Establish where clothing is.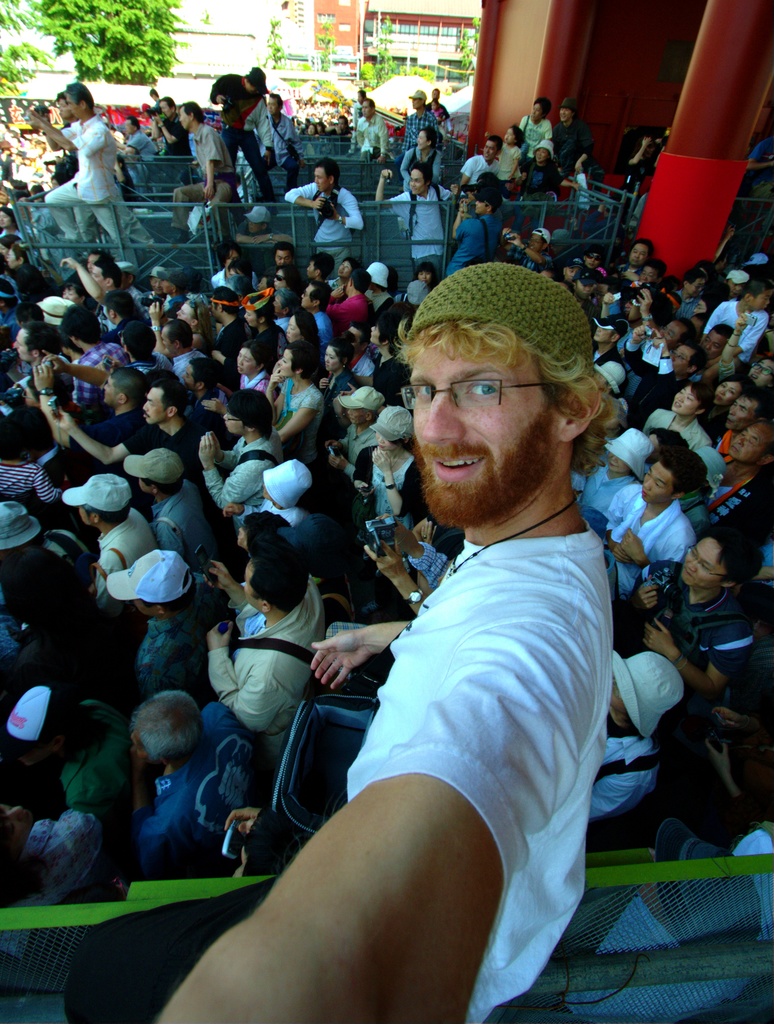
Established at x1=204, y1=575, x2=327, y2=748.
